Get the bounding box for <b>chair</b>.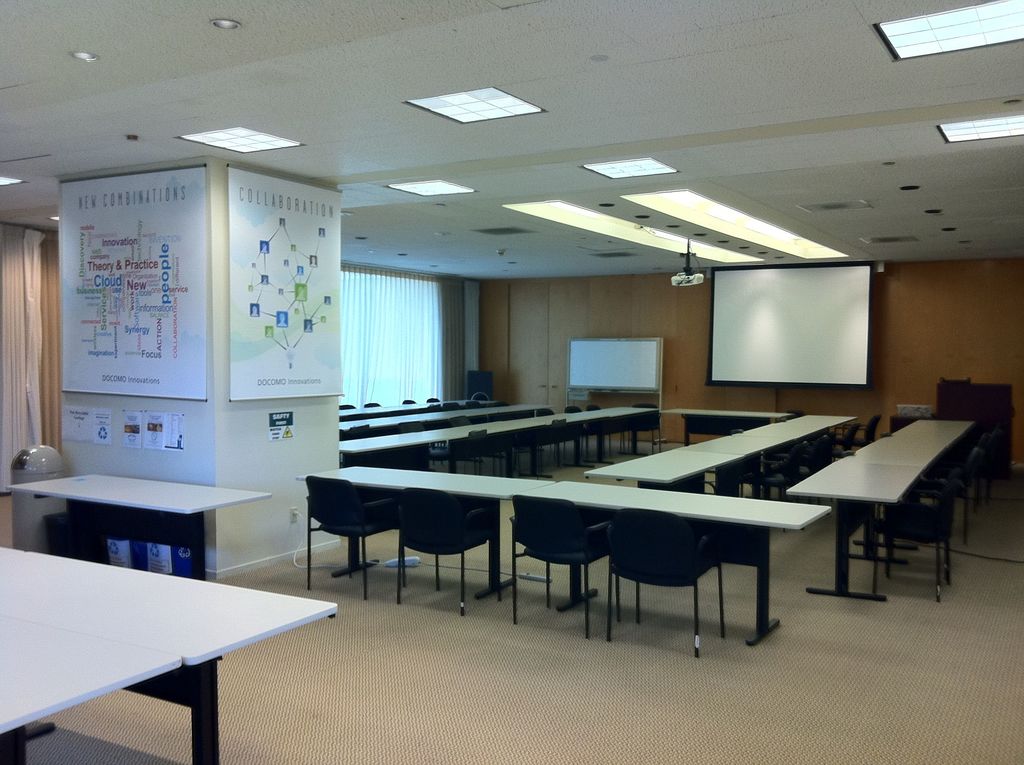
(x1=365, y1=400, x2=382, y2=407).
